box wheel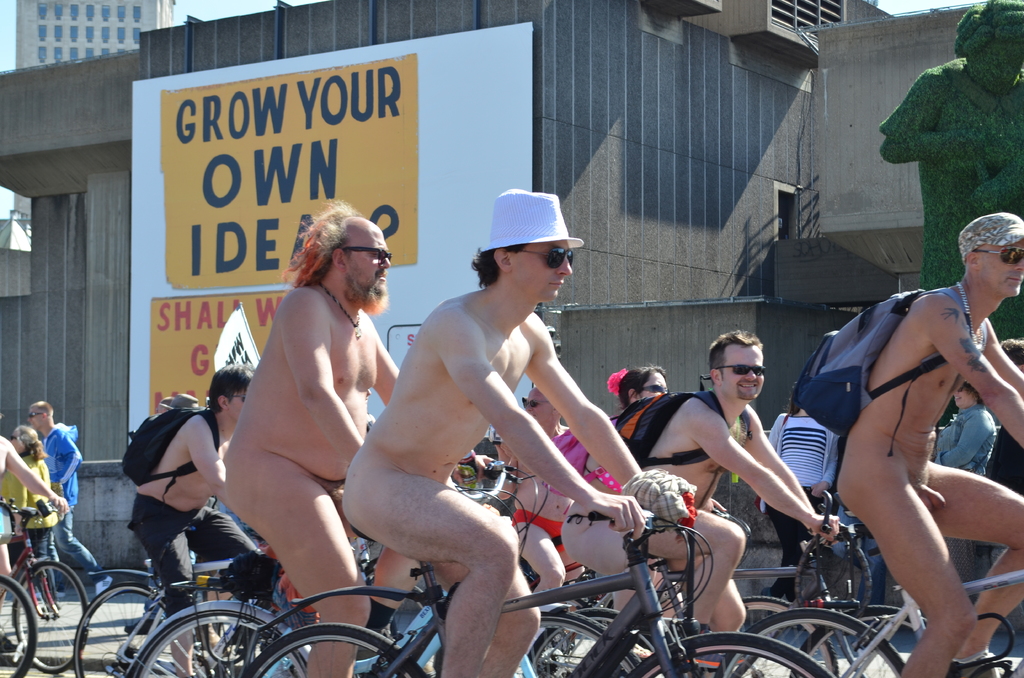
left=0, top=574, right=40, bottom=677
